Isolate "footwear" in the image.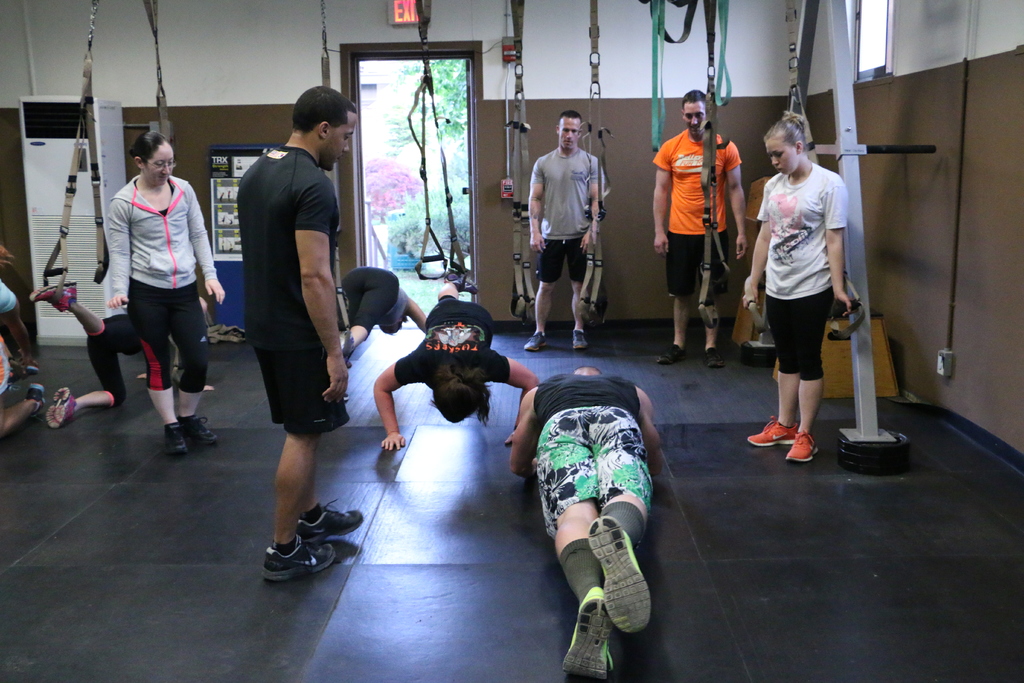
Isolated region: pyautogui.locateOnScreen(257, 527, 342, 588).
